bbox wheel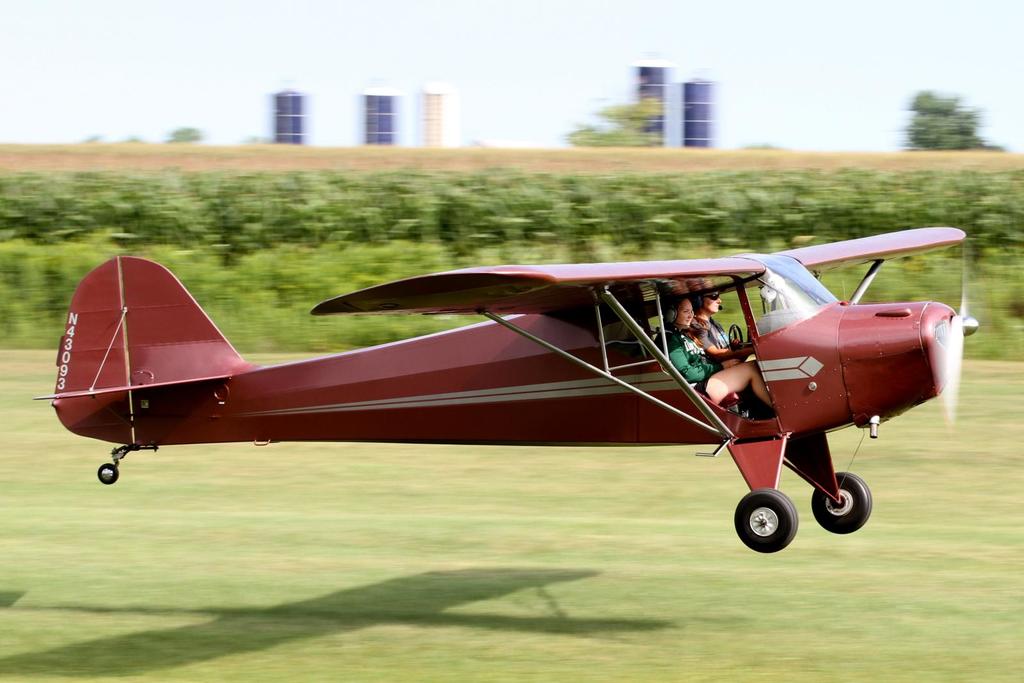
rect(100, 463, 117, 483)
